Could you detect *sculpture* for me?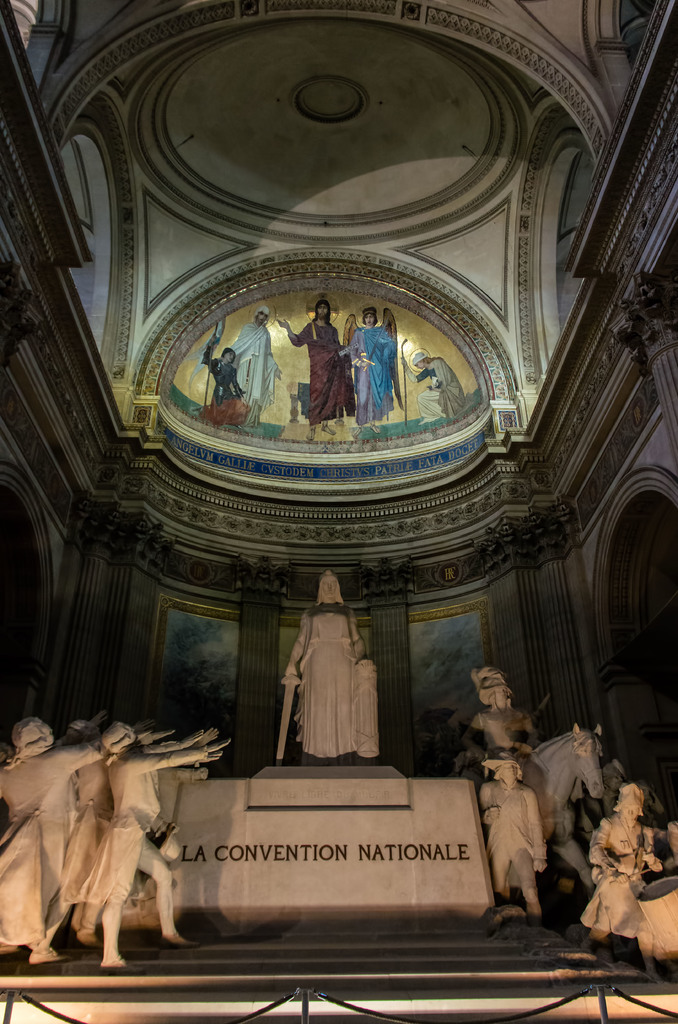
Detection result: [272, 574, 391, 766].
